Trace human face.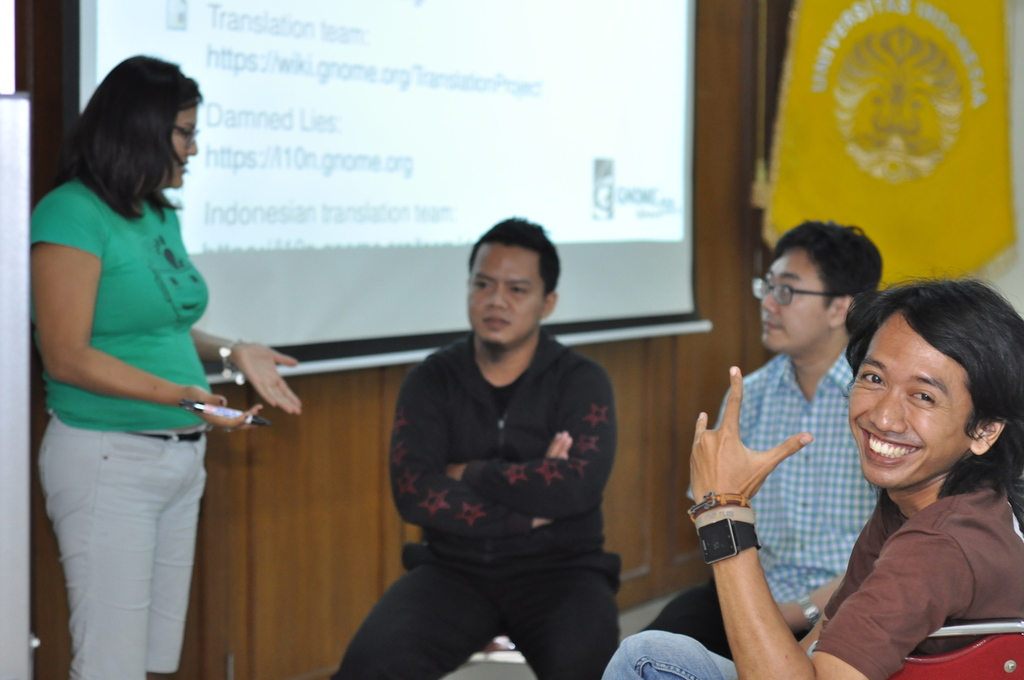
Traced to {"x1": 764, "y1": 250, "x2": 833, "y2": 347}.
